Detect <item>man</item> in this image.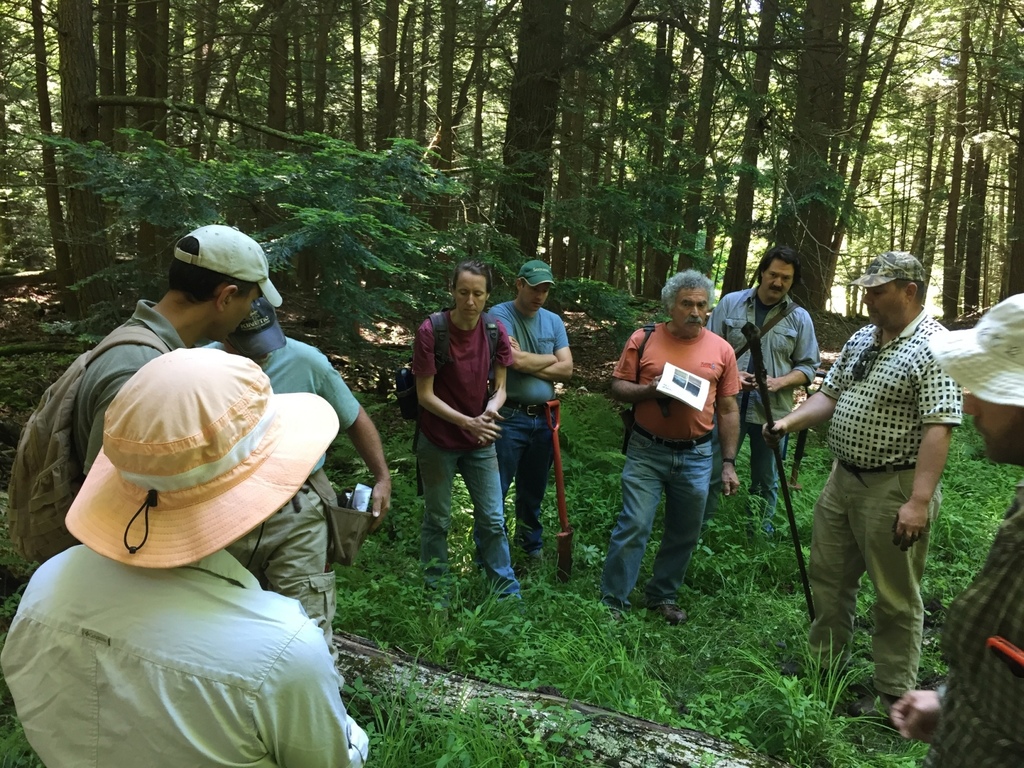
Detection: l=612, t=263, r=737, b=584.
